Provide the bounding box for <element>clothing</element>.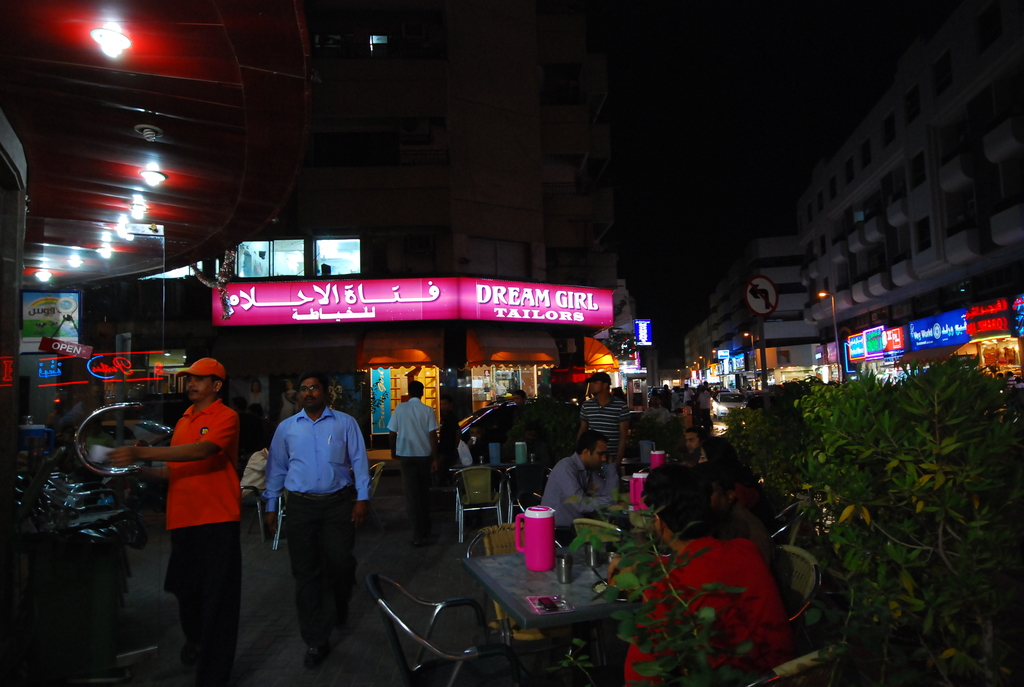
<box>533,463,606,543</box>.
